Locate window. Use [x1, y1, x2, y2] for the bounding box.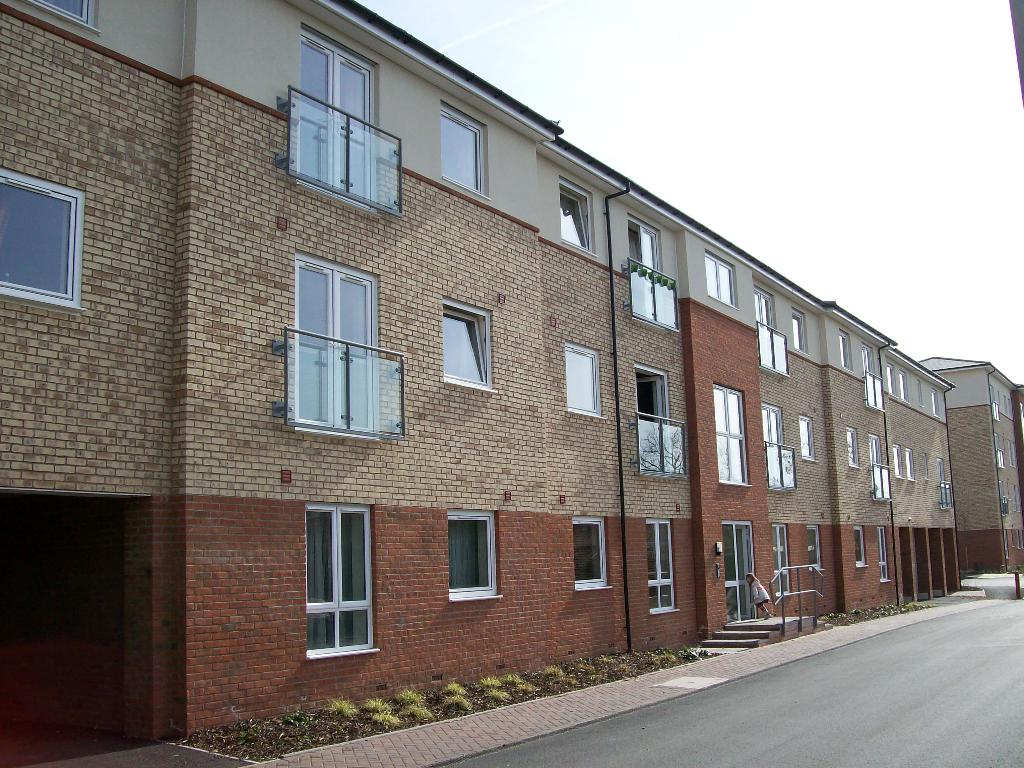
[572, 515, 613, 592].
